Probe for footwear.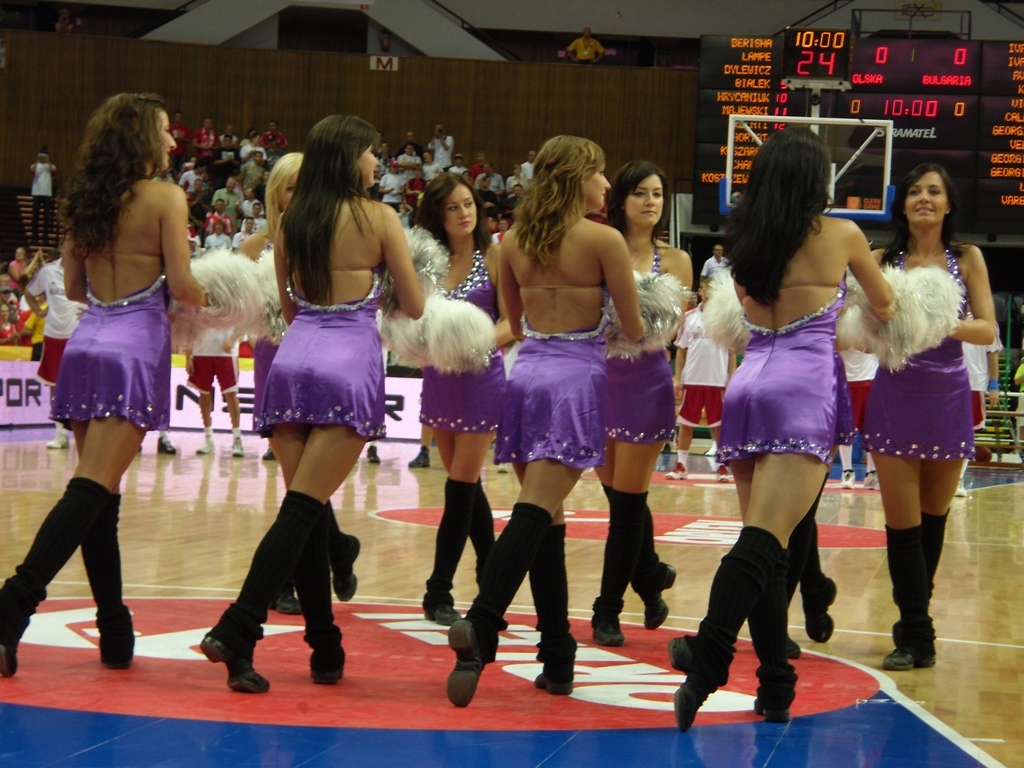
Probe result: <bbox>280, 593, 303, 617</bbox>.
